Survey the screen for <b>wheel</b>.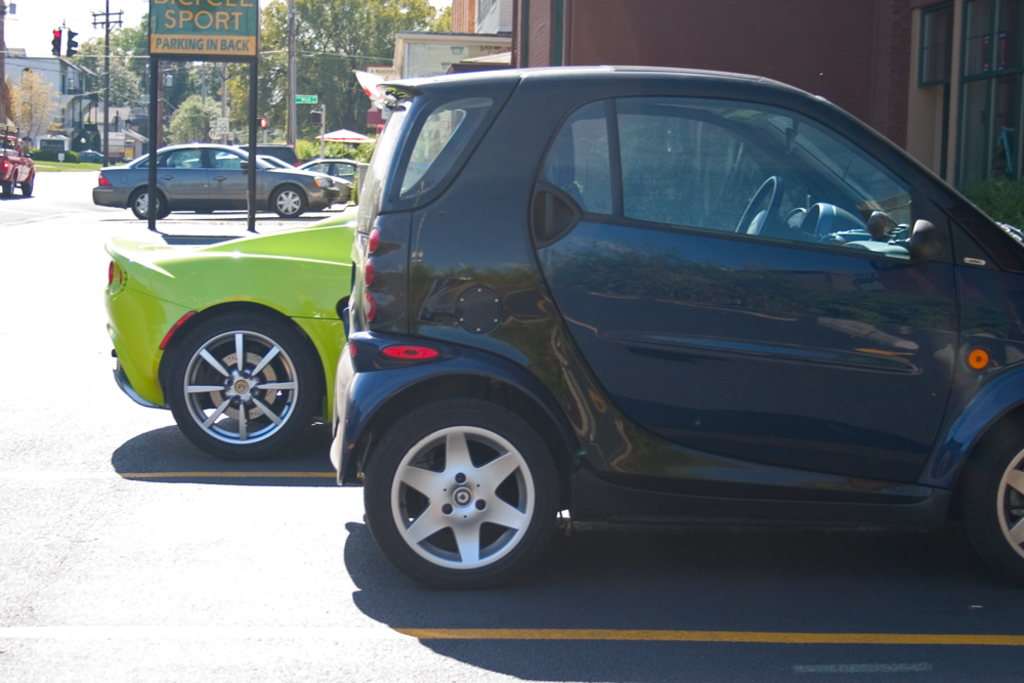
Survey found: left=2, top=175, right=15, bottom=196.
